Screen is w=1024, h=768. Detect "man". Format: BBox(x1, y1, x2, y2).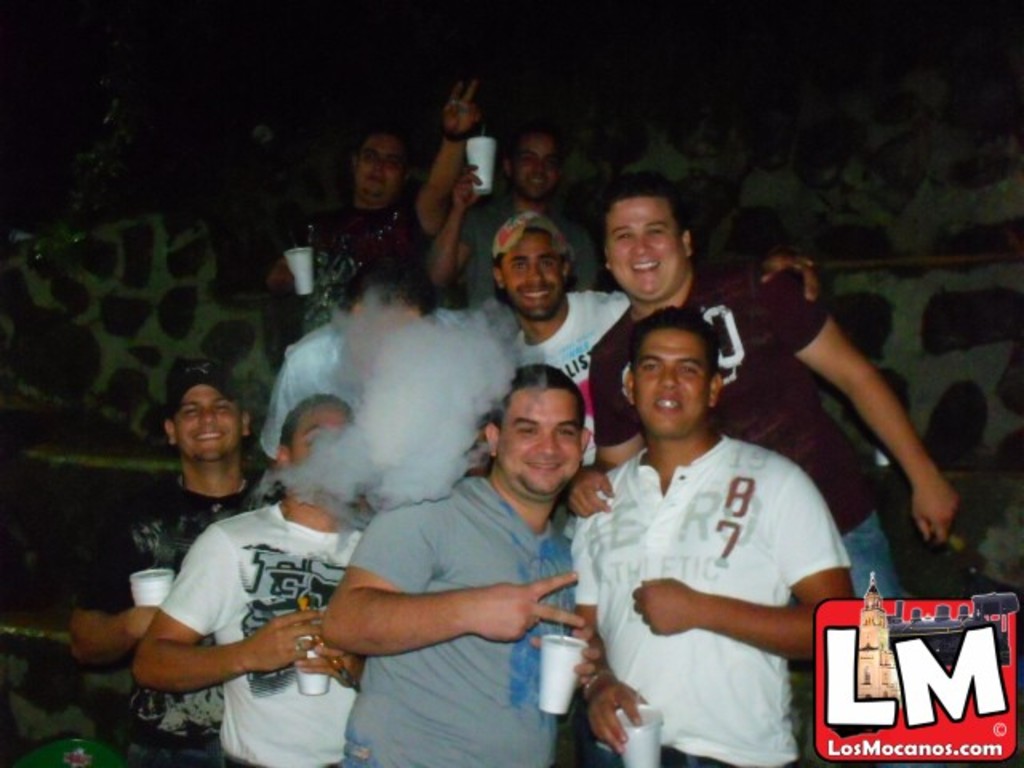
BBox(590, 166, 965, 597).
